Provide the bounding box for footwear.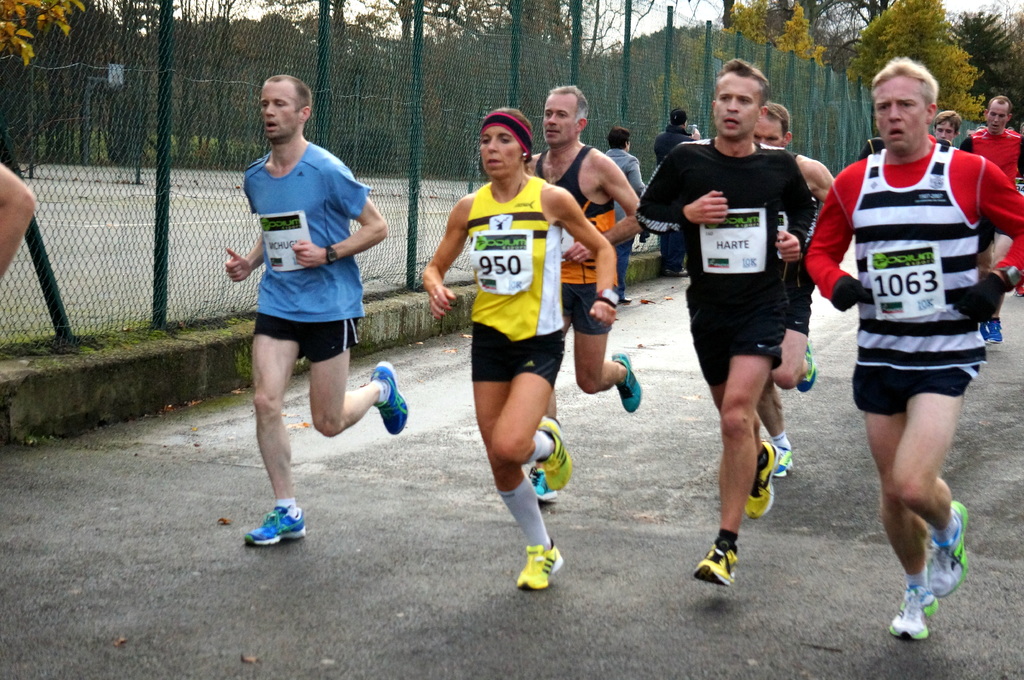
(243,504,309,547).
